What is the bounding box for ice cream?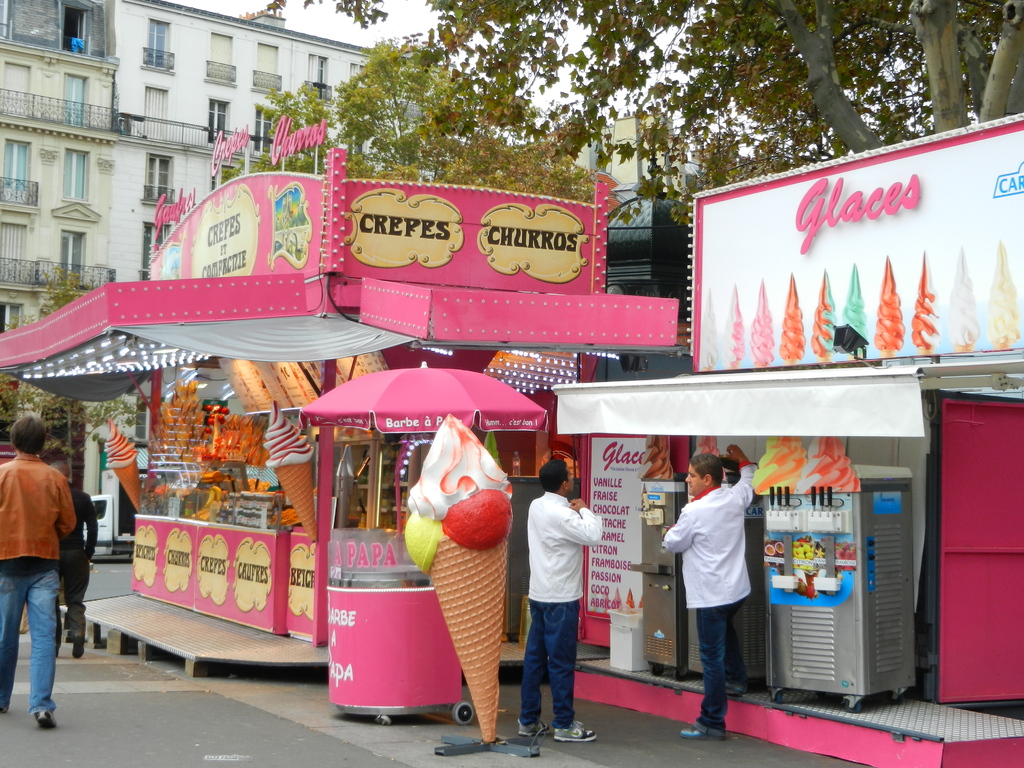
(x1=984, y1=244, x2=1023, y2=351).
